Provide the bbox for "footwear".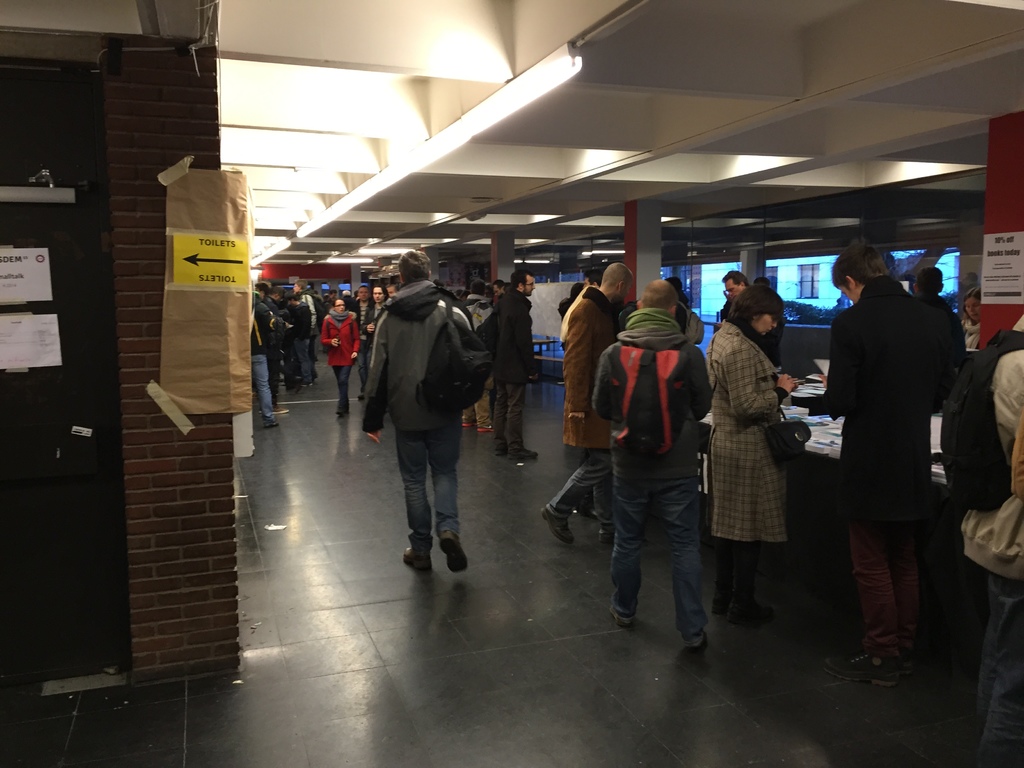
[left=461, top=420, right=476, bottom=428].
